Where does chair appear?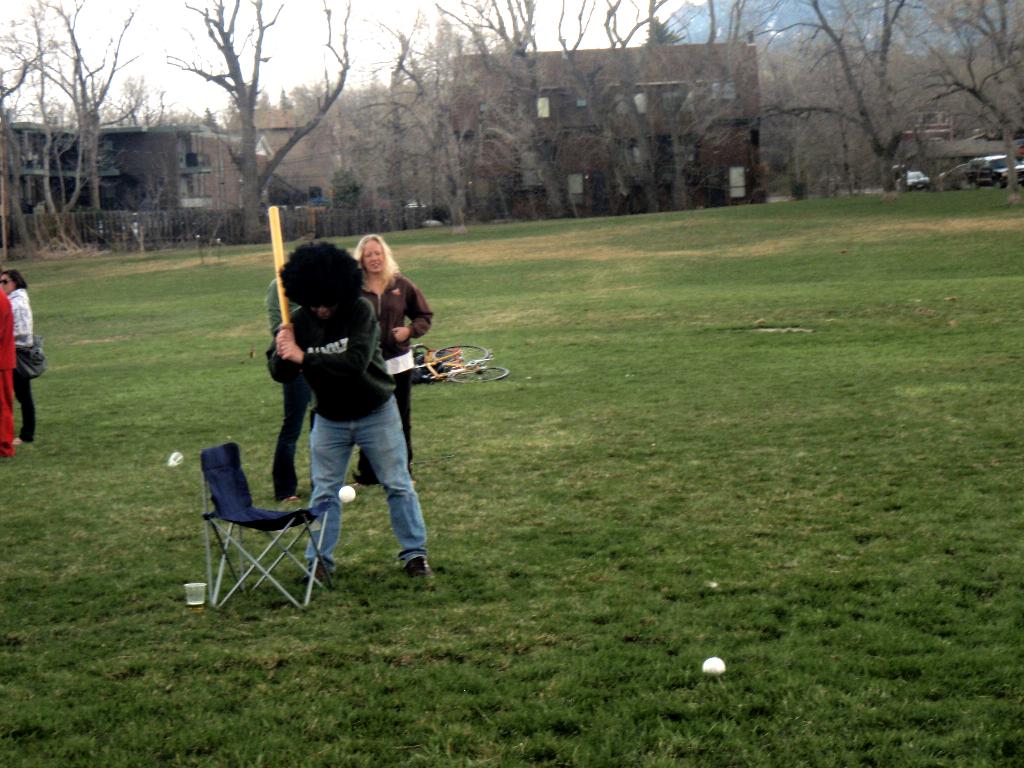
Appears at 182, 435, 344, 627.
